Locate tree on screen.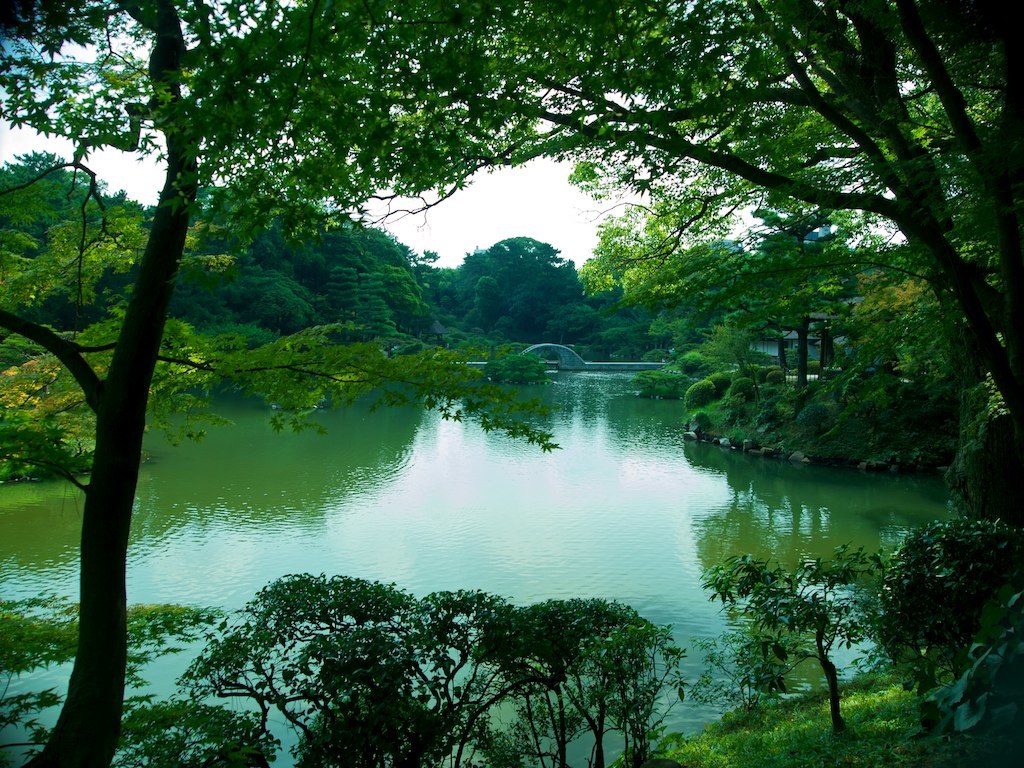
On screen at crop(216, 0, 1023, 440).
